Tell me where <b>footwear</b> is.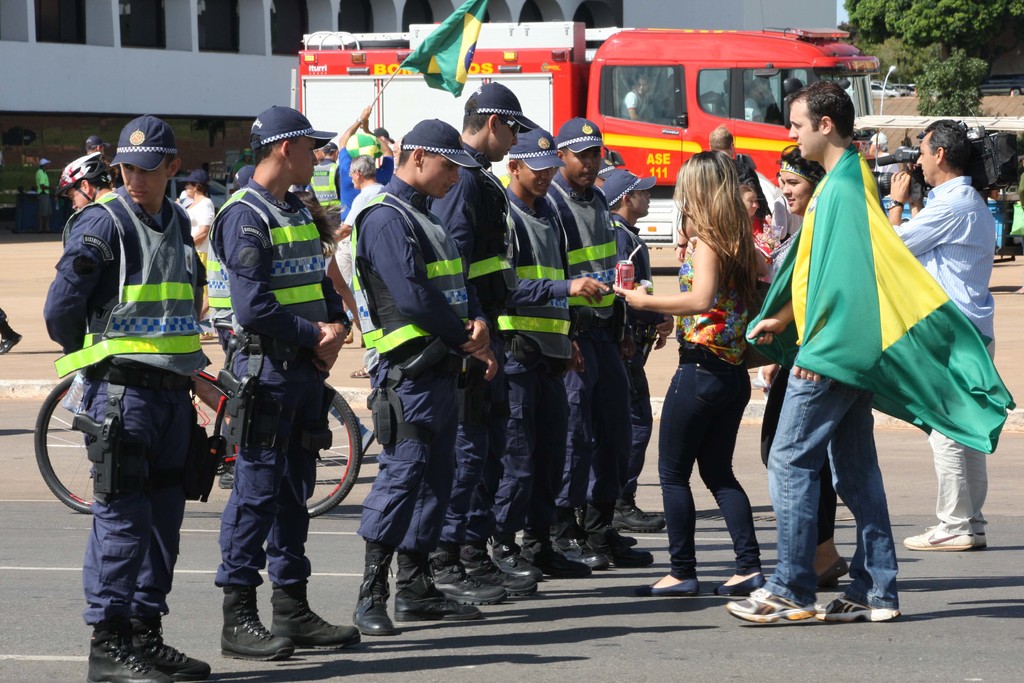
<b>footwear</b> is at 552, 521, 616, 573.
